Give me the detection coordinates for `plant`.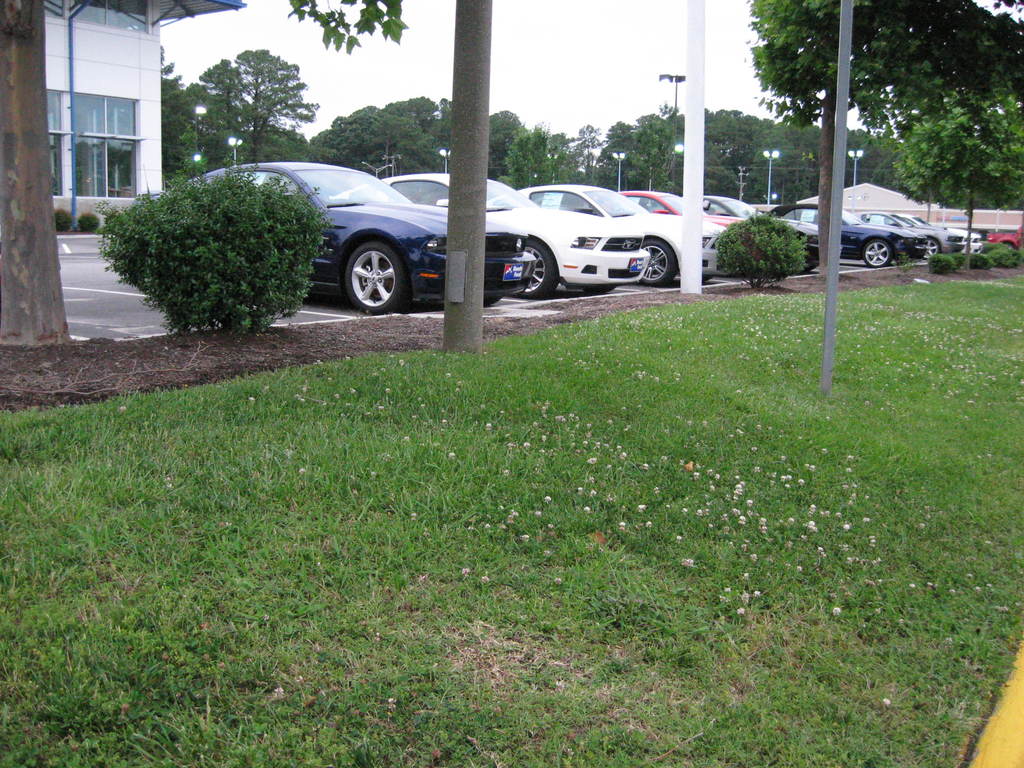
[55, 207, 71, 234].
